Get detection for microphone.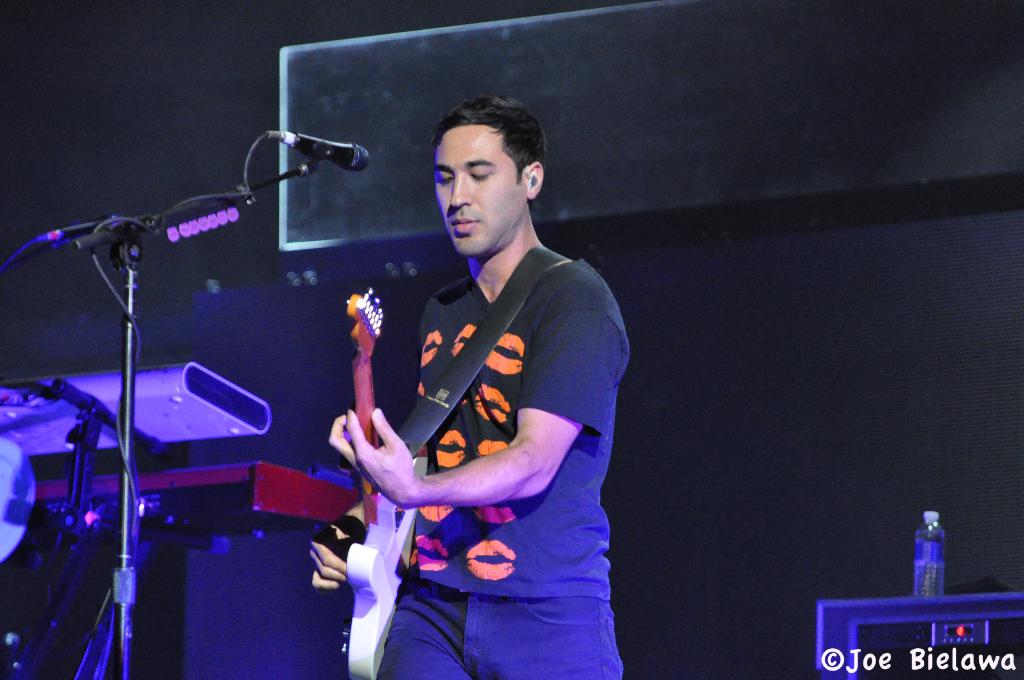
Detection: pyautogui.locateOnScreen(28, 216, 125, 253).
